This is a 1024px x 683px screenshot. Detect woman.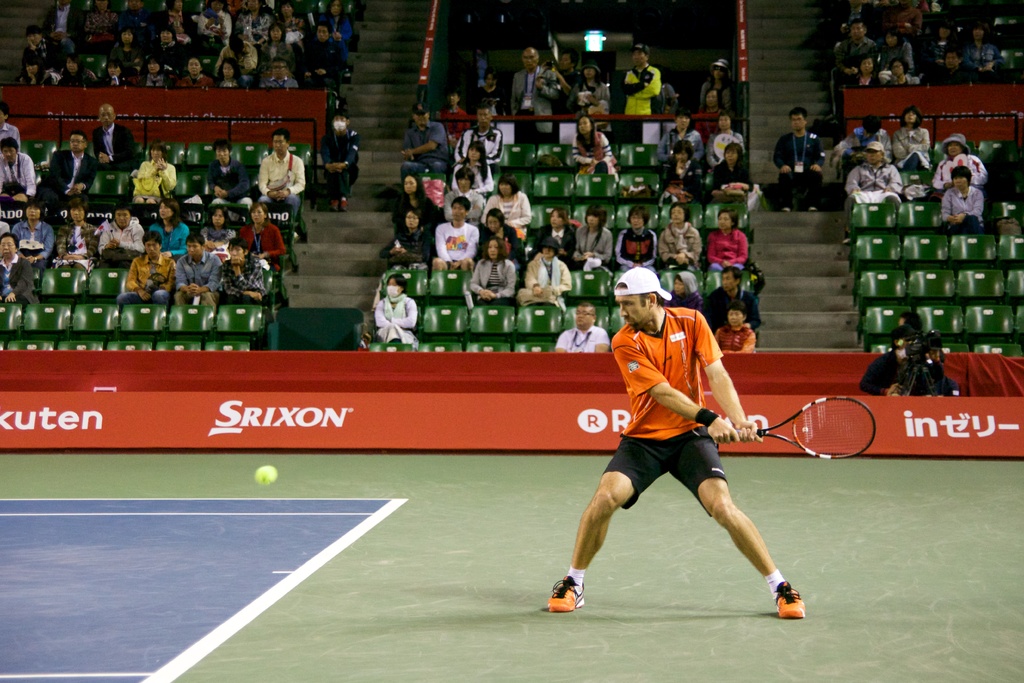
bbox=(241, 202, 286, 270).
